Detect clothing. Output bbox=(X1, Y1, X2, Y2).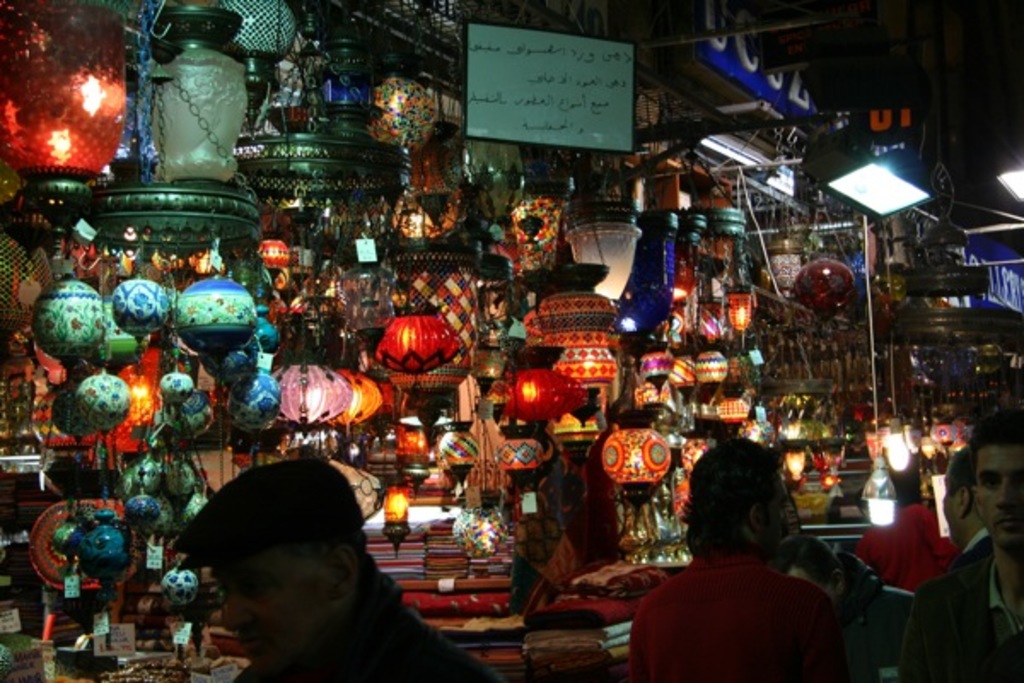
bbox=(899, 533, 1022, 681).
